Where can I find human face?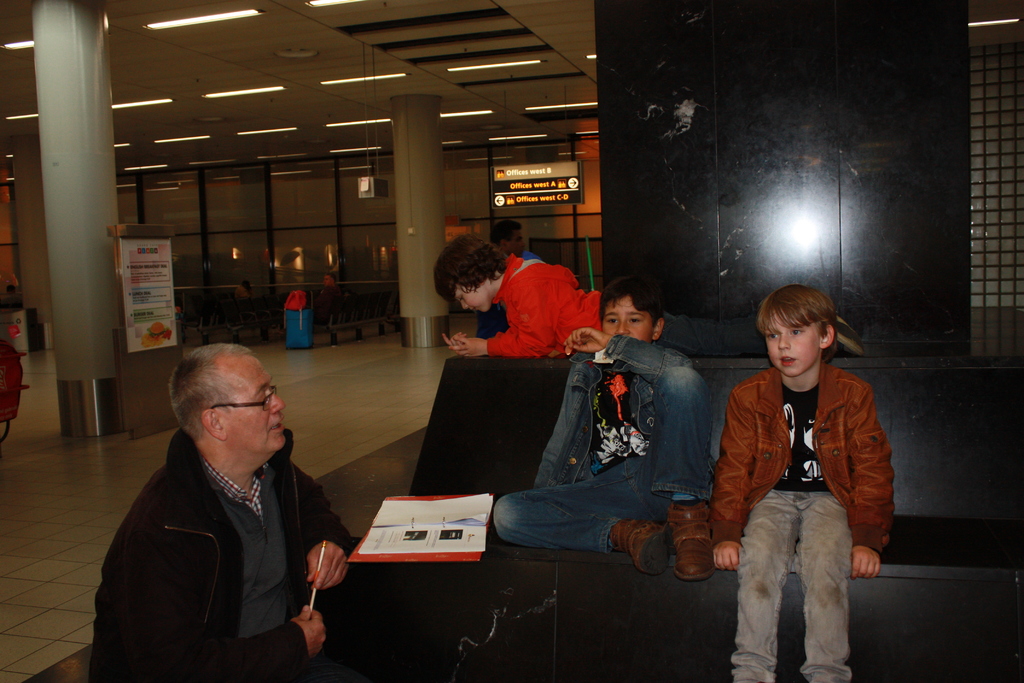
You can find it at left=225, top=354, right=293, bottom=454.
